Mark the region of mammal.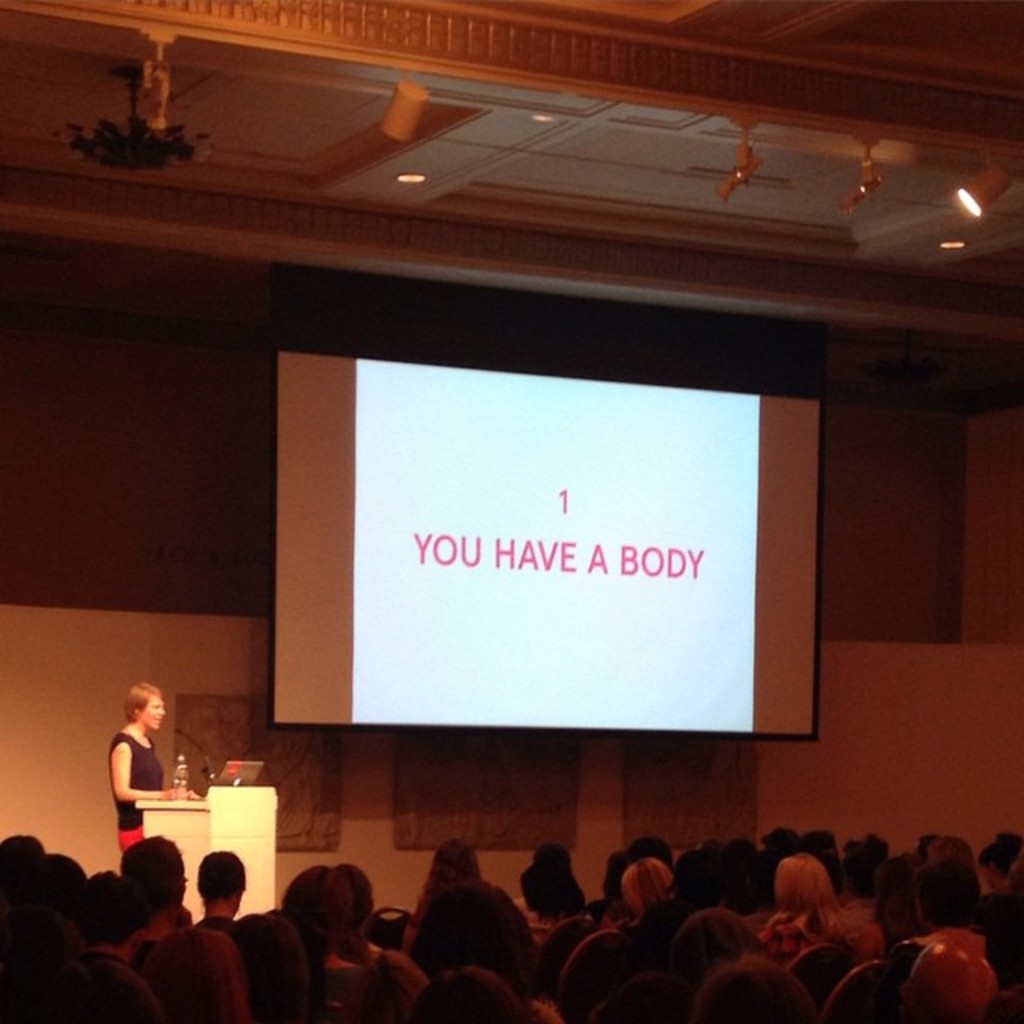
Region: {"x1": 112, "y1": 680, "x2": 202, "y2": 856}.
